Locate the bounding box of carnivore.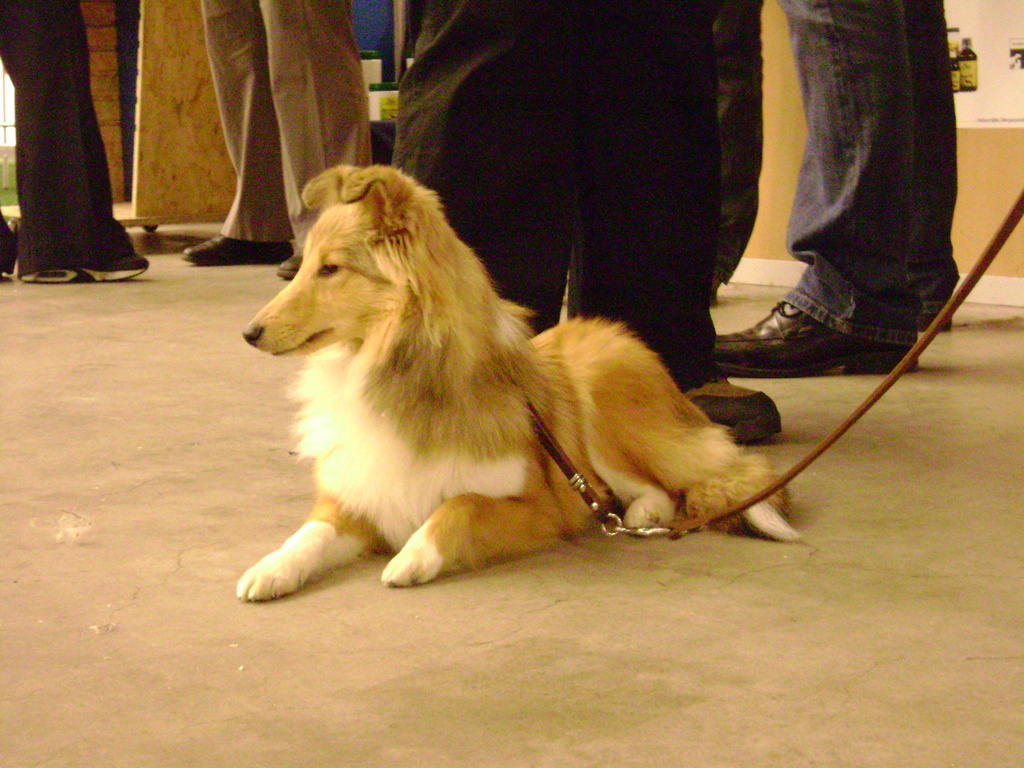
Bounding box: 392, 0, 711, 390.
